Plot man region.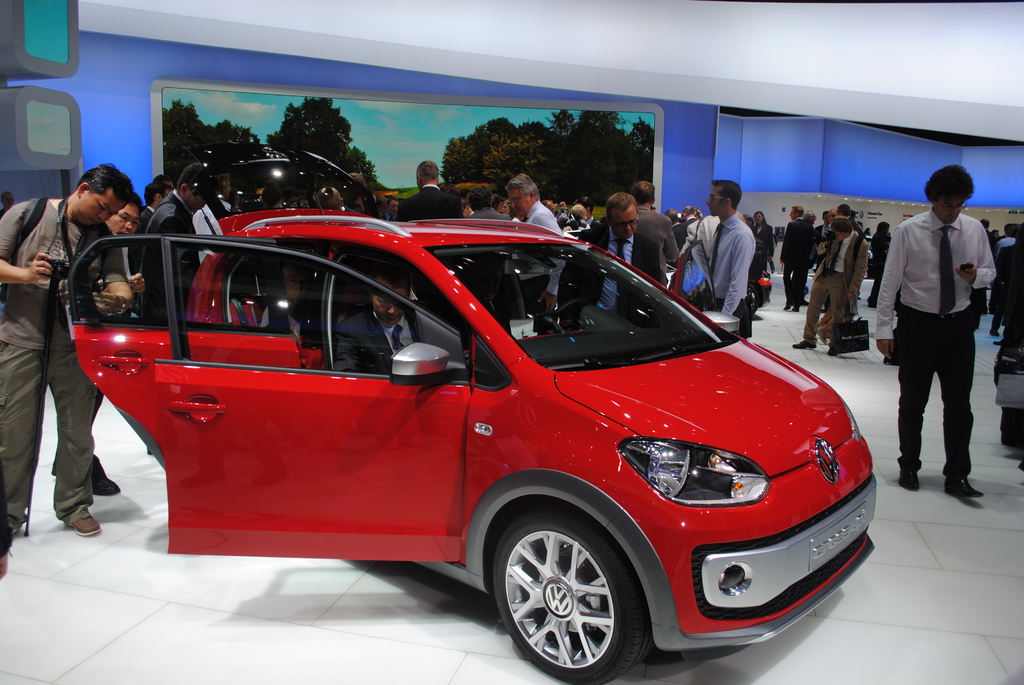
Plotted at <region>504, 173, 568, 329</region>.
